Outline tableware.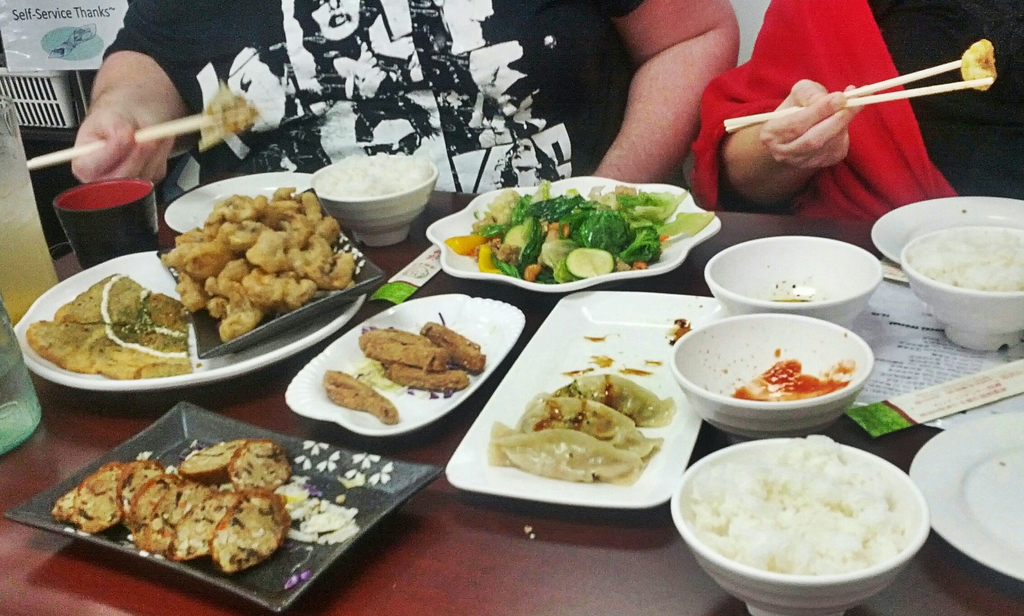
Outline: l=0, t=94, r=60, b=322.
